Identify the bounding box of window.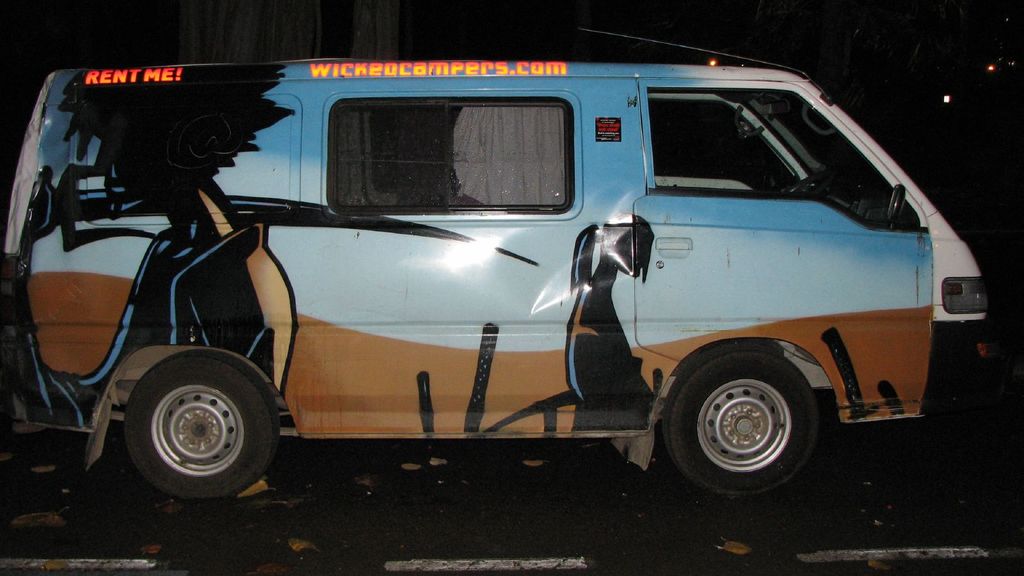
left=330, top=88, right=561, bottom=195.
